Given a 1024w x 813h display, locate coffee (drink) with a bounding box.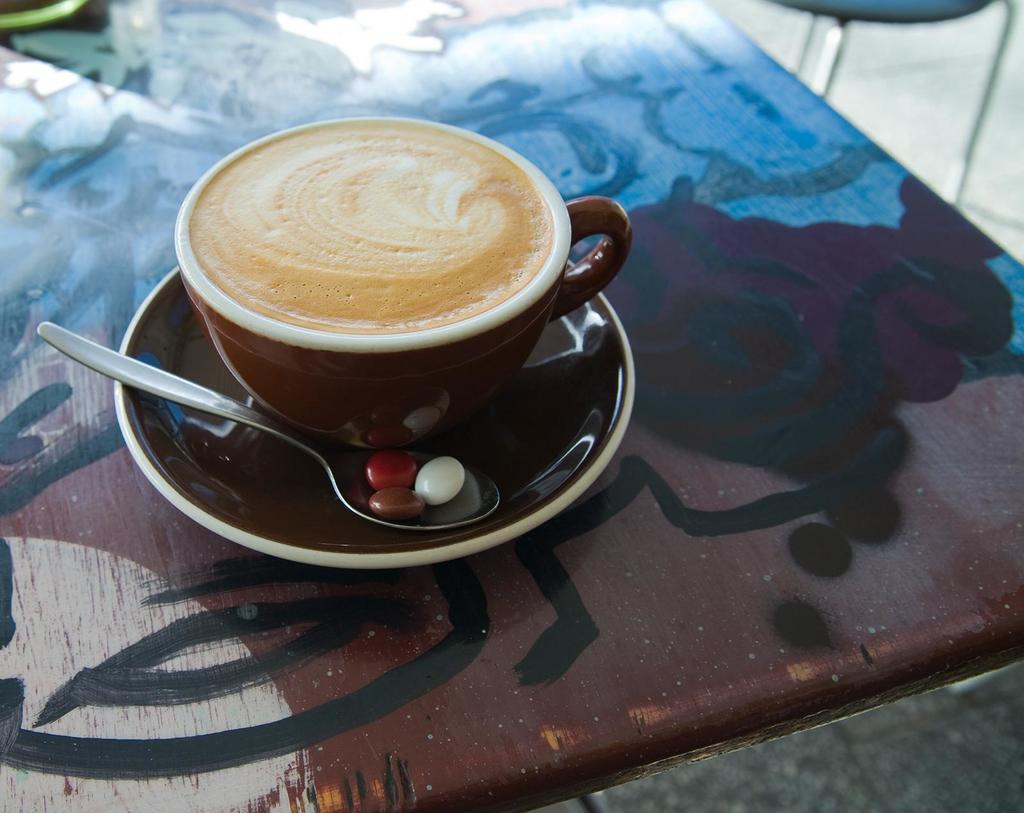
Located: Rect(189, 122, 563, 326).
